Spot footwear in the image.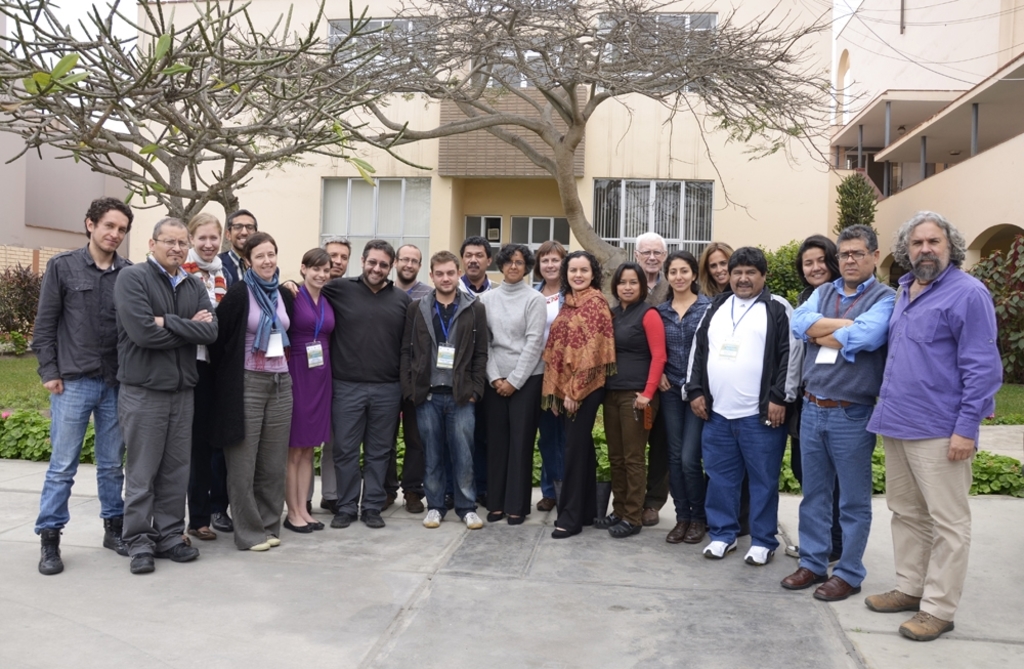
footwear found at <region>266, 533, 278, 545</region>.
